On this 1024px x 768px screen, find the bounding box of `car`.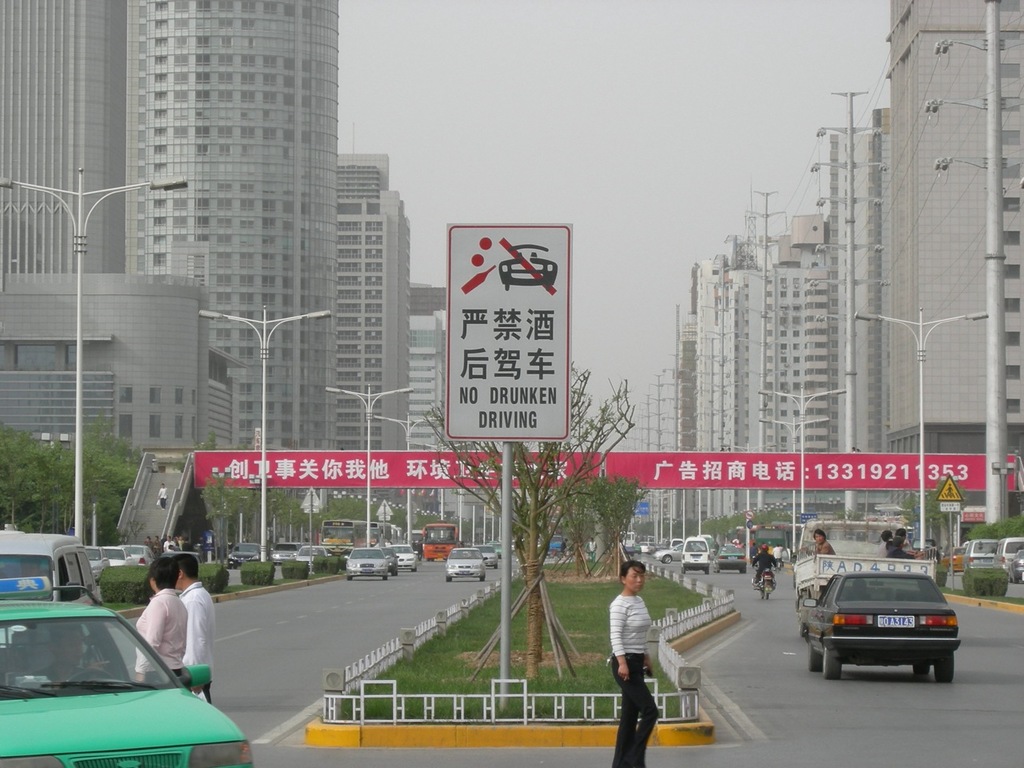
Bounding box: 485, 542, 499, 566.
